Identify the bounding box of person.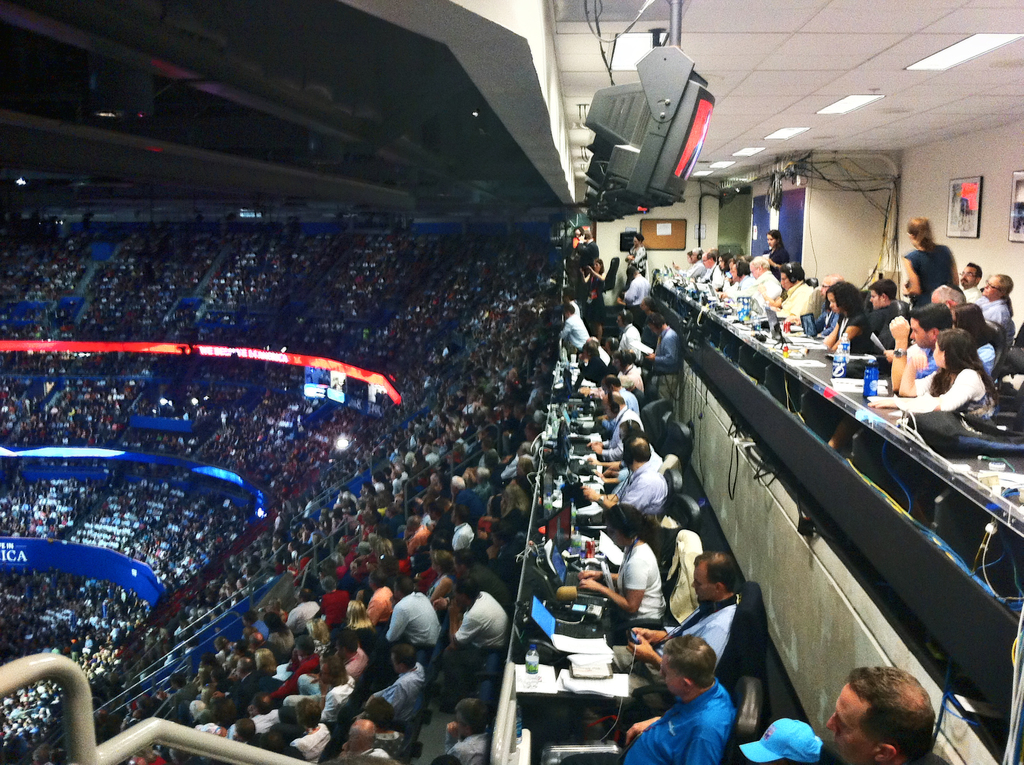
left=863, top=282, right=900, bottom=360.
